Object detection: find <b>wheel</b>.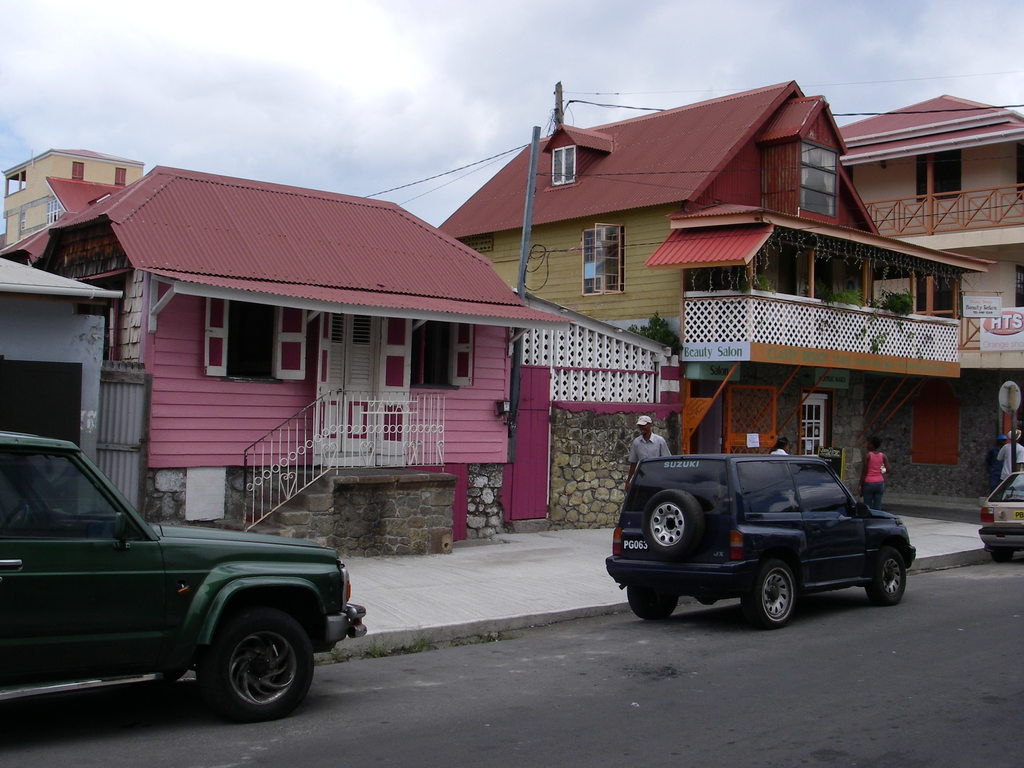
box=[4, 503, 29, 534].
